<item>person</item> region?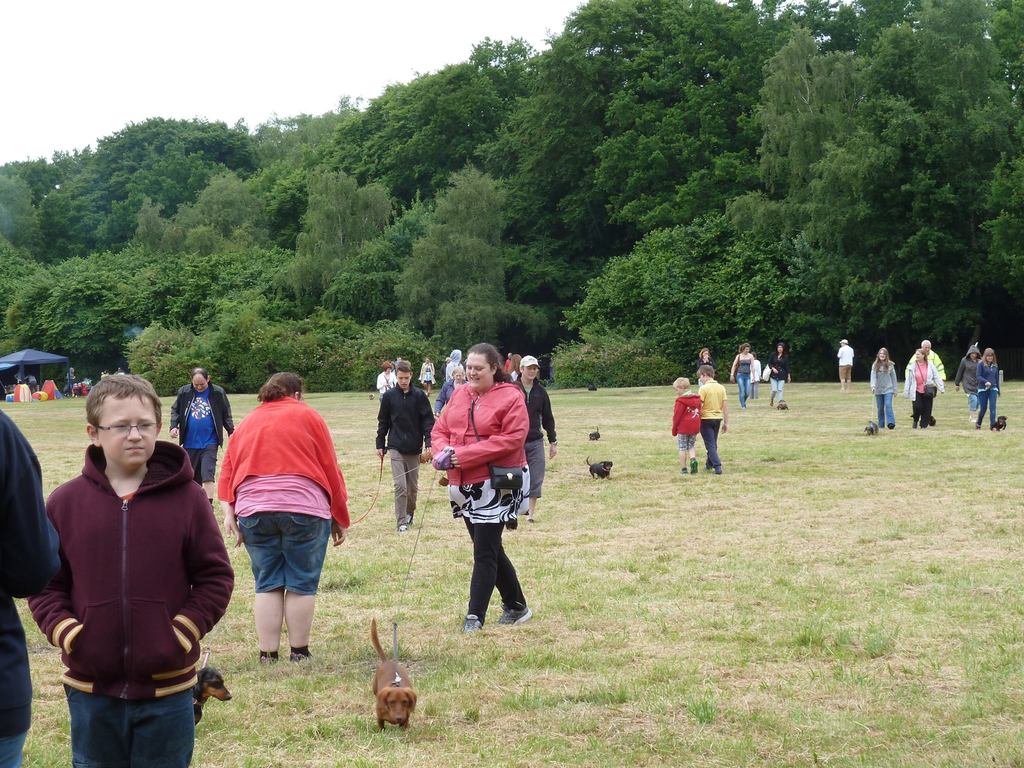
{"left": 220, "top": 362, "right": 348, "bottom": 659}
